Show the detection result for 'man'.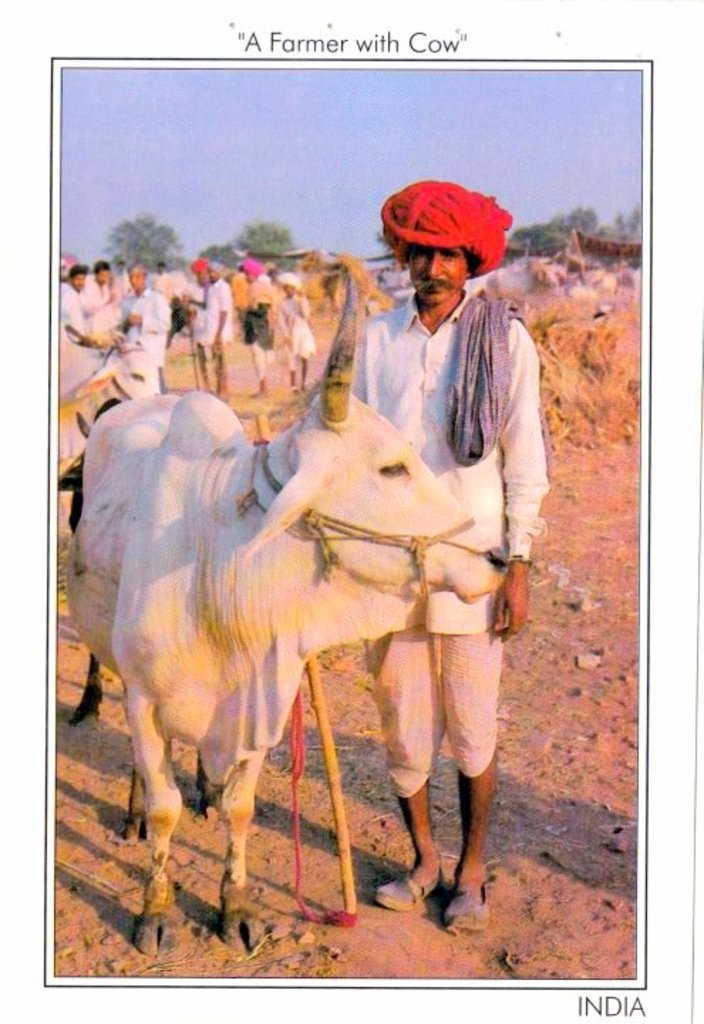
(x1=58, y1=266, x2=101, y2=353).
